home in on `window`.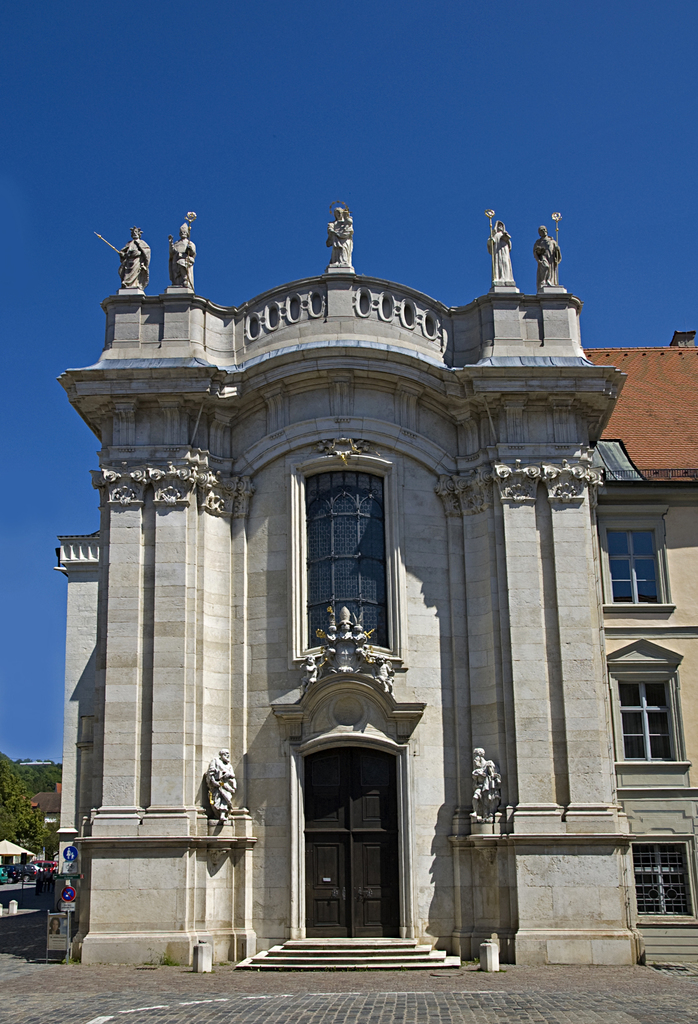
Homed in at 632/838/697/924.
